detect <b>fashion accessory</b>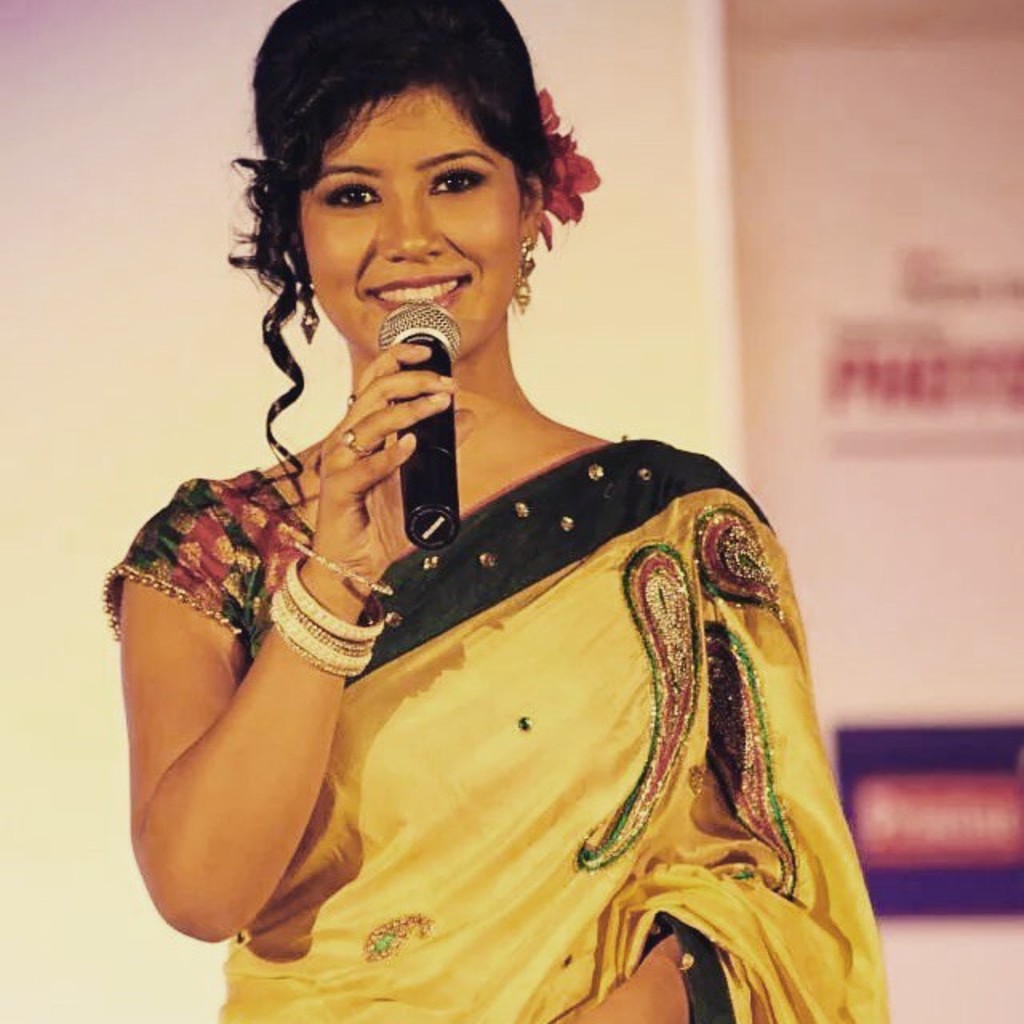
box=[344, 389, 358, 411]
